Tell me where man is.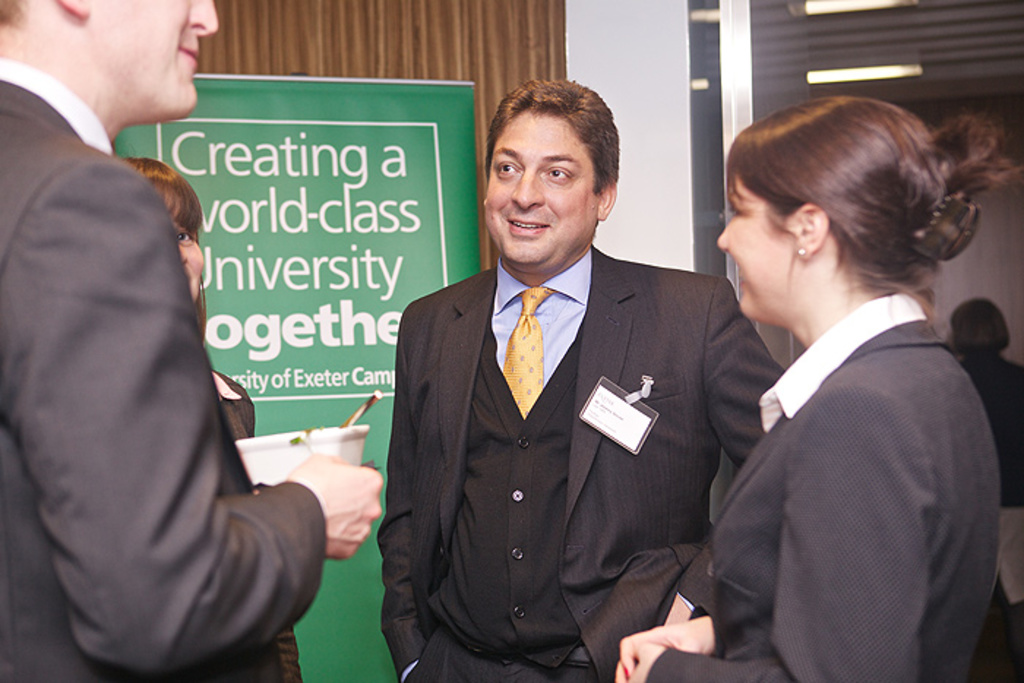
man is at <region>0, 0, 383, 682</region>.
